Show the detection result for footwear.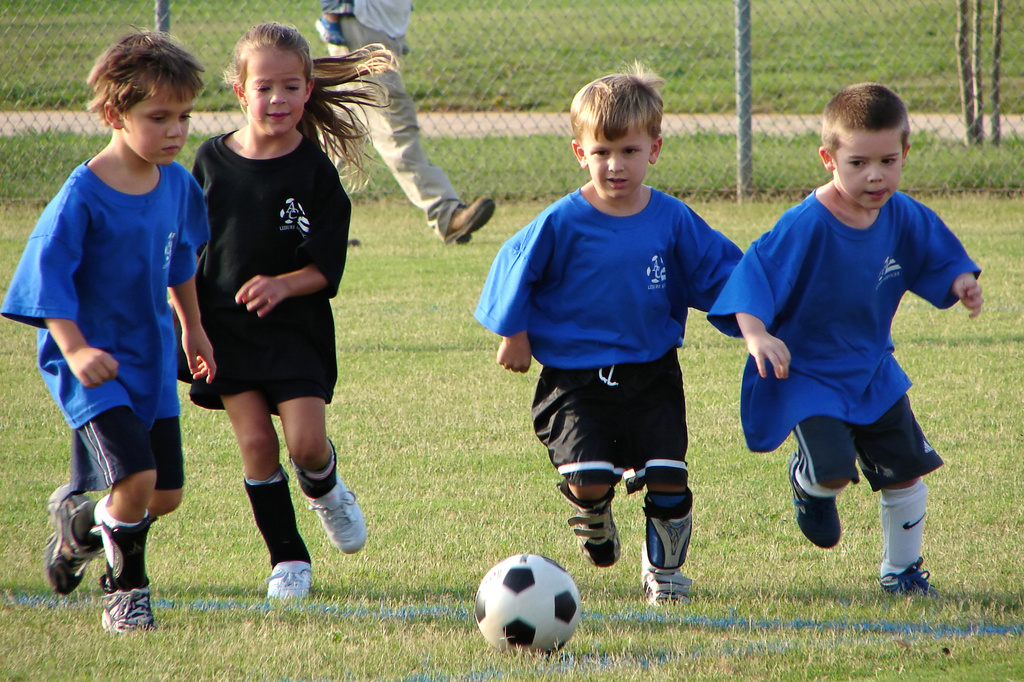
left=785, top=456, right=846, bottom=543.
